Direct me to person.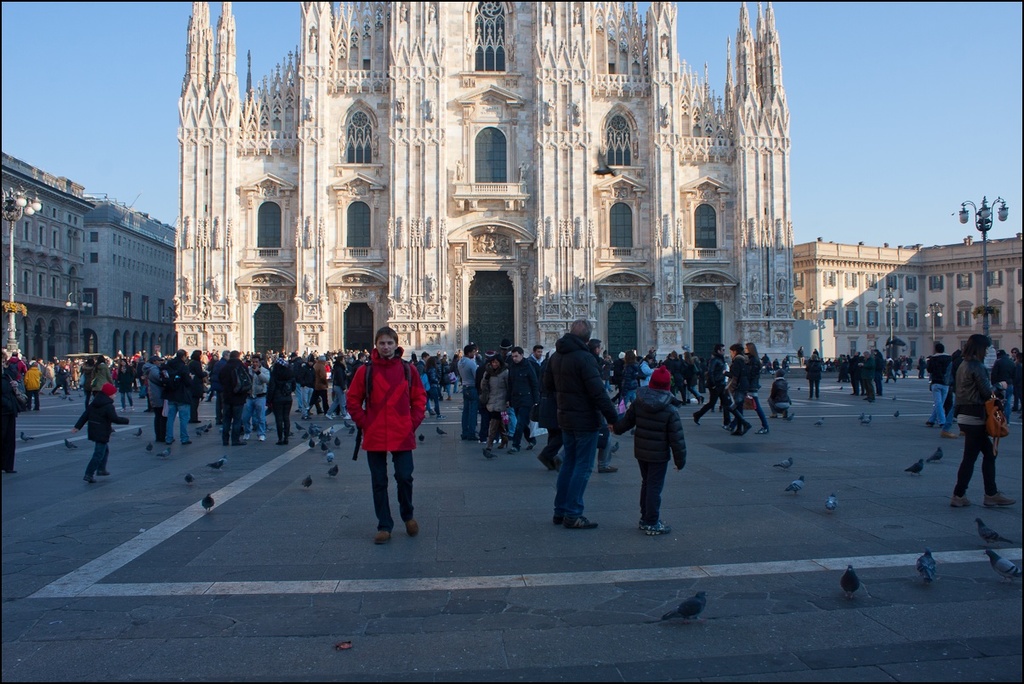
Direction: x1=0, y1=348, x2=26, y2=478.
